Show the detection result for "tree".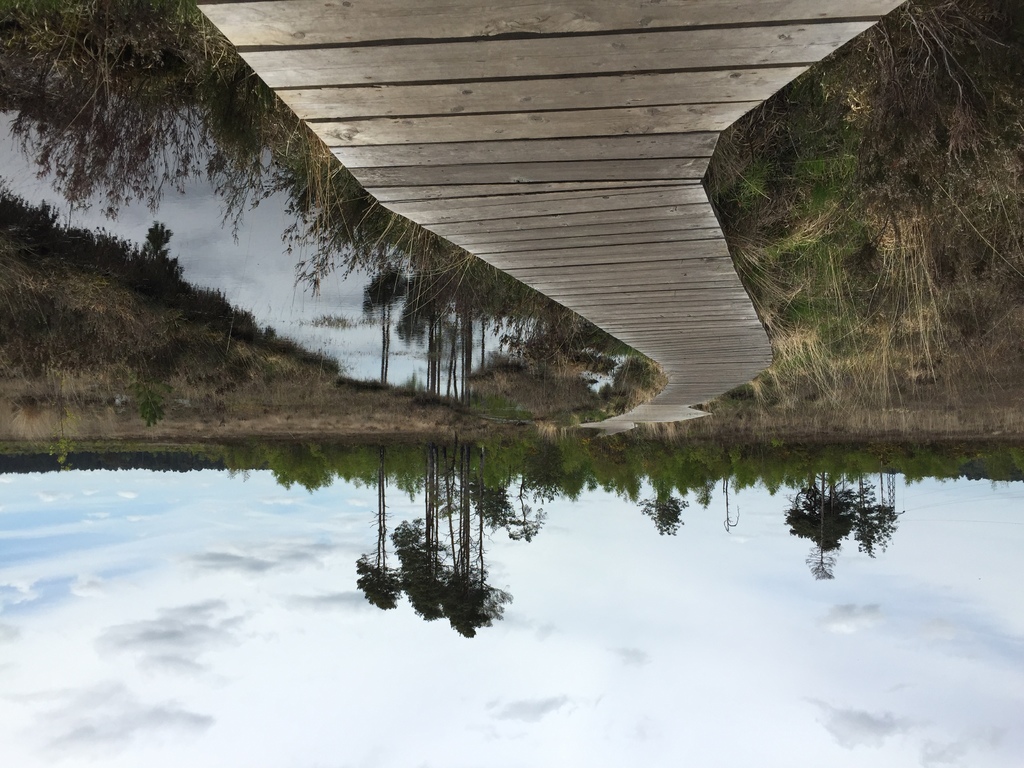
351,446,411,611.
